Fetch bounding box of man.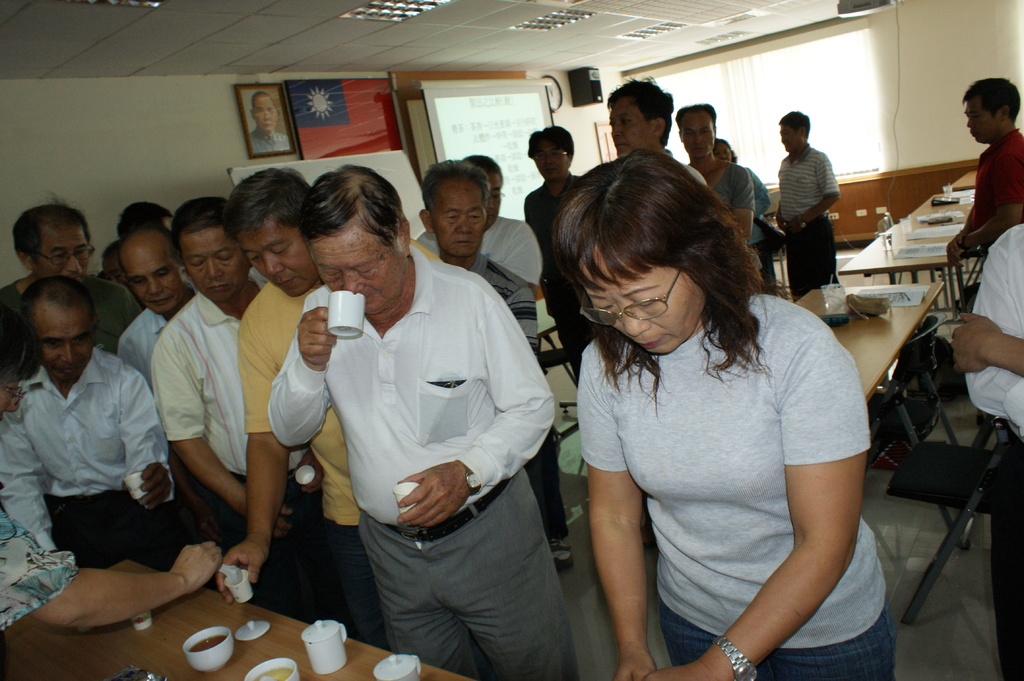
Bbox: rect(0, 193, 144, 405).
